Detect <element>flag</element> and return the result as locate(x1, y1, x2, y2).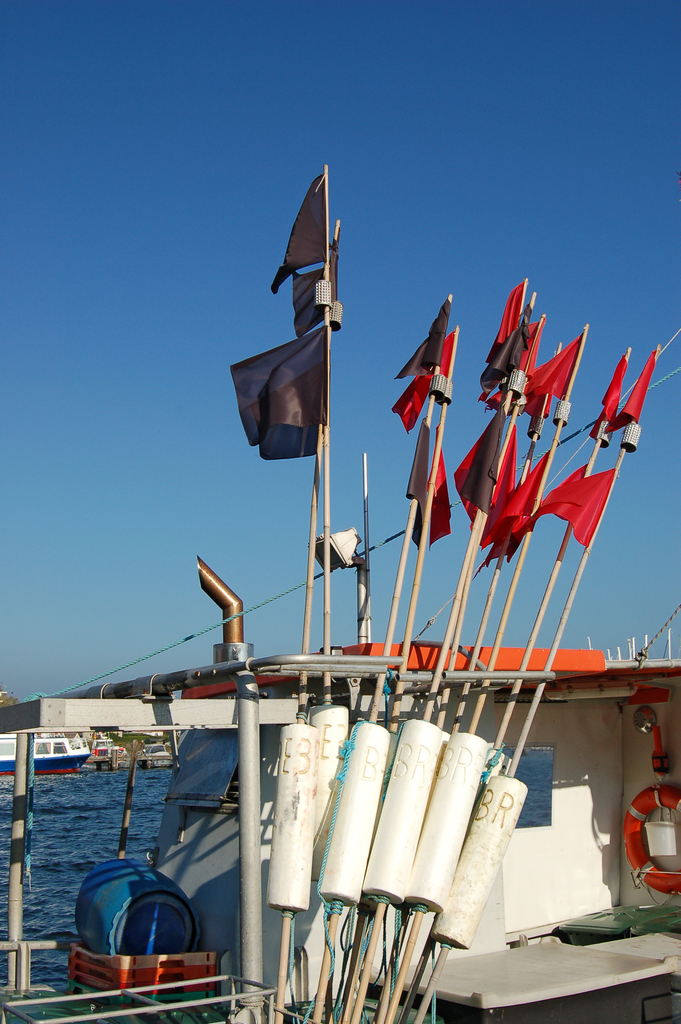
locate(265, 168, 325, 292).
